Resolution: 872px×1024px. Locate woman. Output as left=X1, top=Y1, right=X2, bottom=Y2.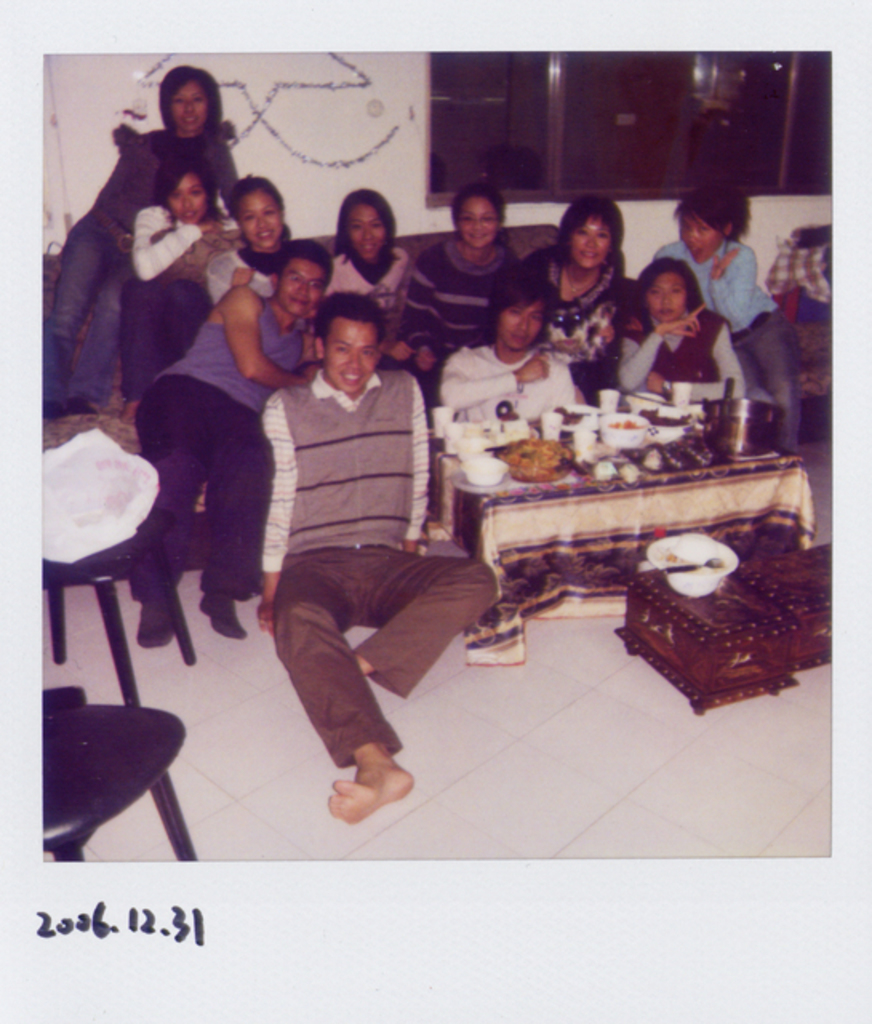
left=406, top=181, right=517, bottom=382.
